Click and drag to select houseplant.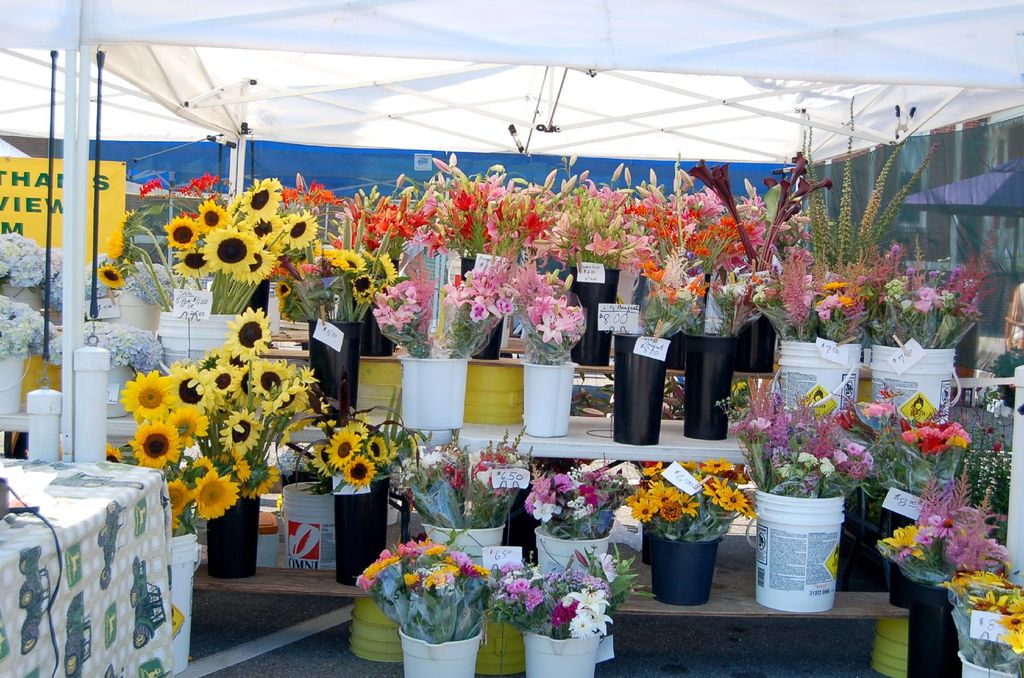
Selection: detection(623, 462, 751, 608).
